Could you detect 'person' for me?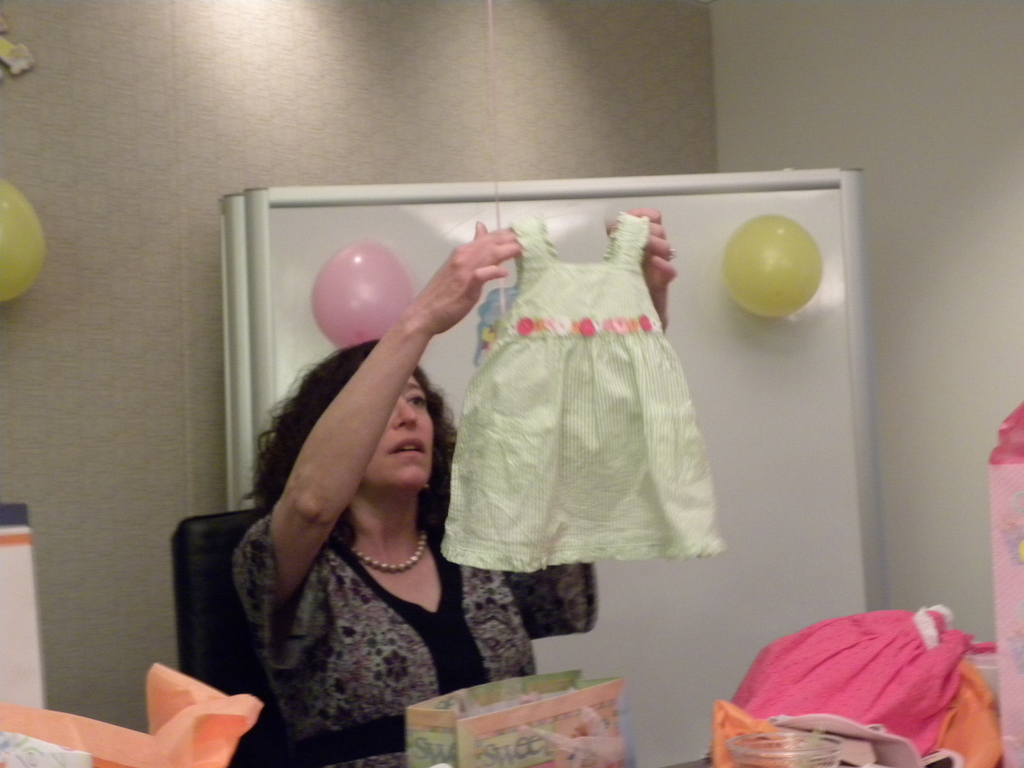
Detection result: region(259, 214, 701, 753).
